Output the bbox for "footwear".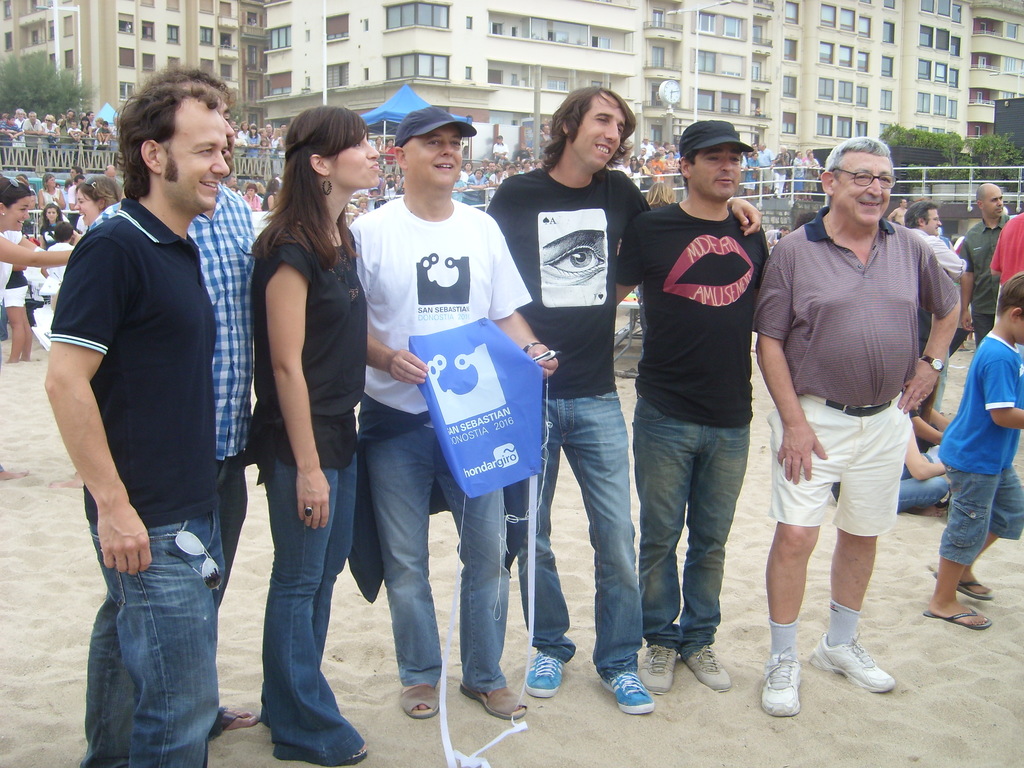
x1=639 y1=643 x2=678 y2=696.
